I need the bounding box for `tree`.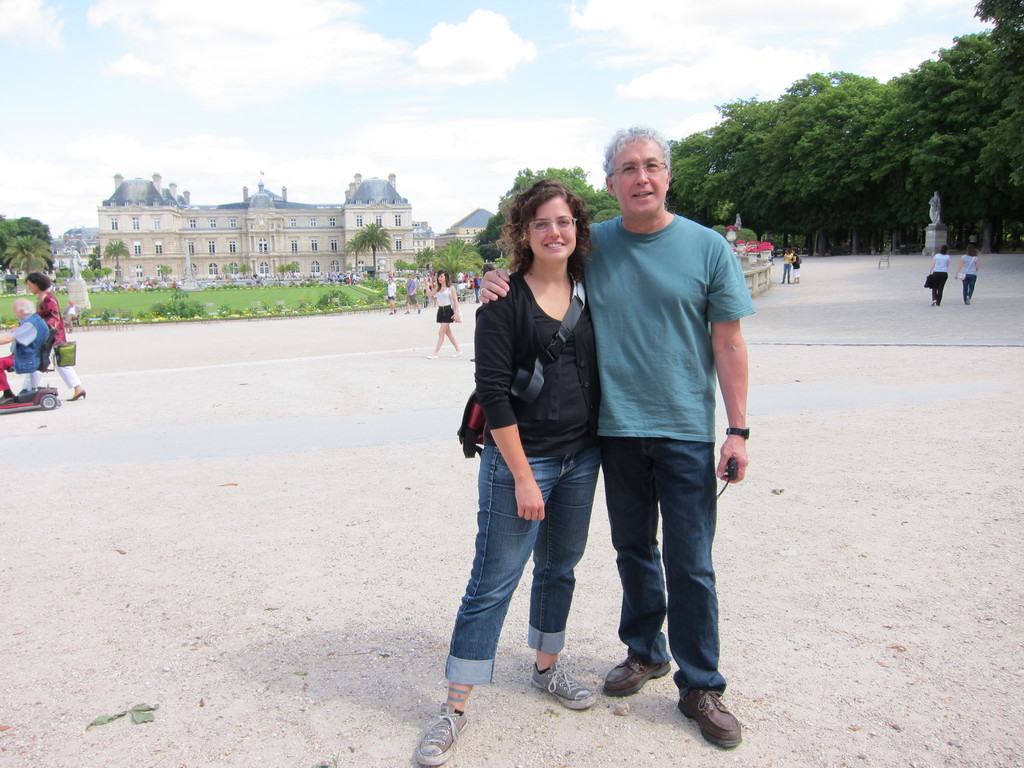
Here it is: <bbox>237, 266, 251, 276</bbox>.
